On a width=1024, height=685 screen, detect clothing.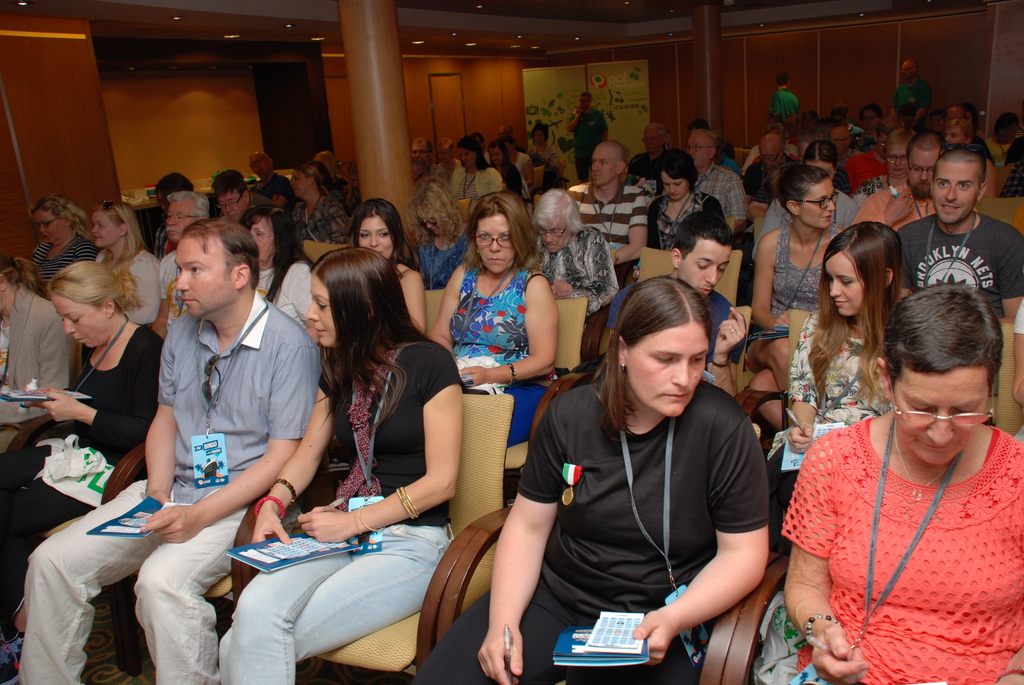
[left=797, top=390, right=1023, bottom=673].
